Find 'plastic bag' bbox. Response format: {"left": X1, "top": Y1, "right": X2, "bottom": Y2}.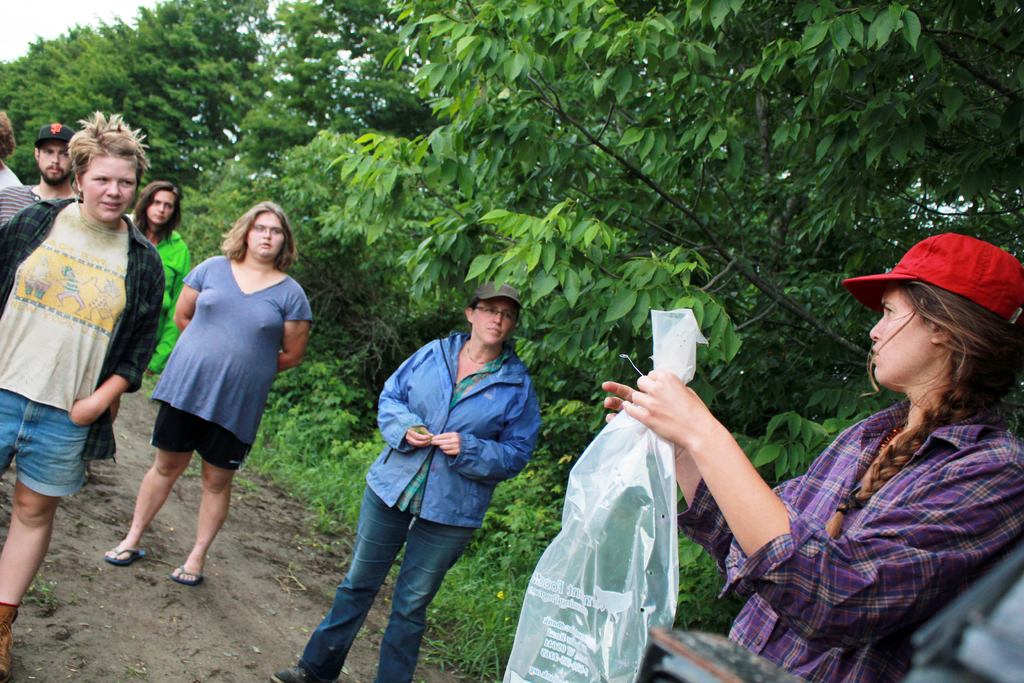
{"left": 498, "top": 308, "right": 710, "bottom": 682}.
